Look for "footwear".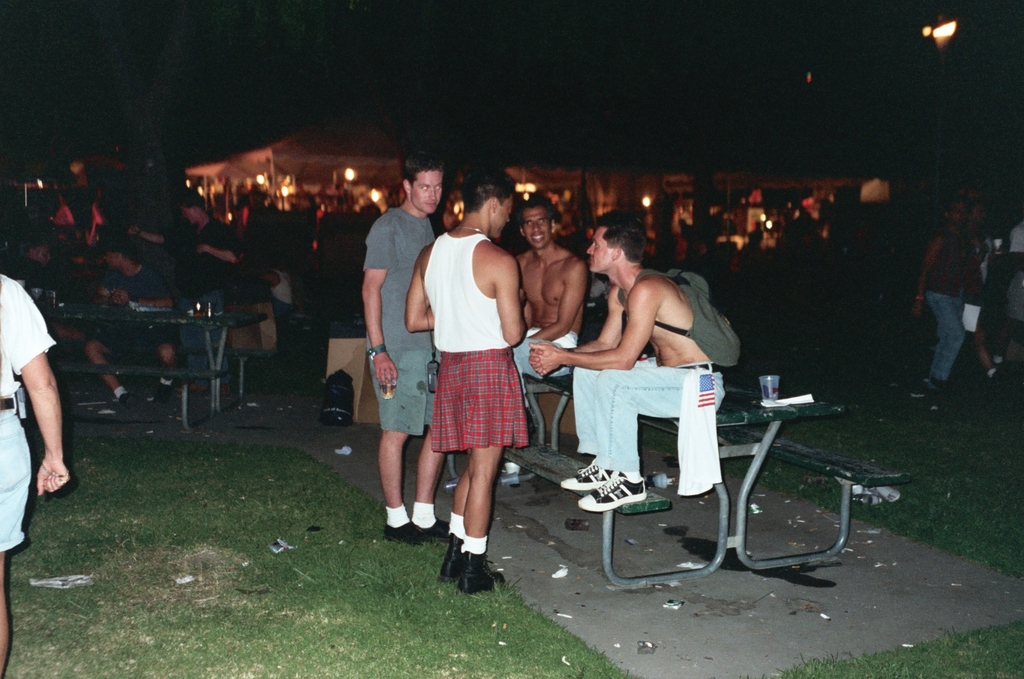
Found: <bbox>442, 533, 503, 610</bbox>.
